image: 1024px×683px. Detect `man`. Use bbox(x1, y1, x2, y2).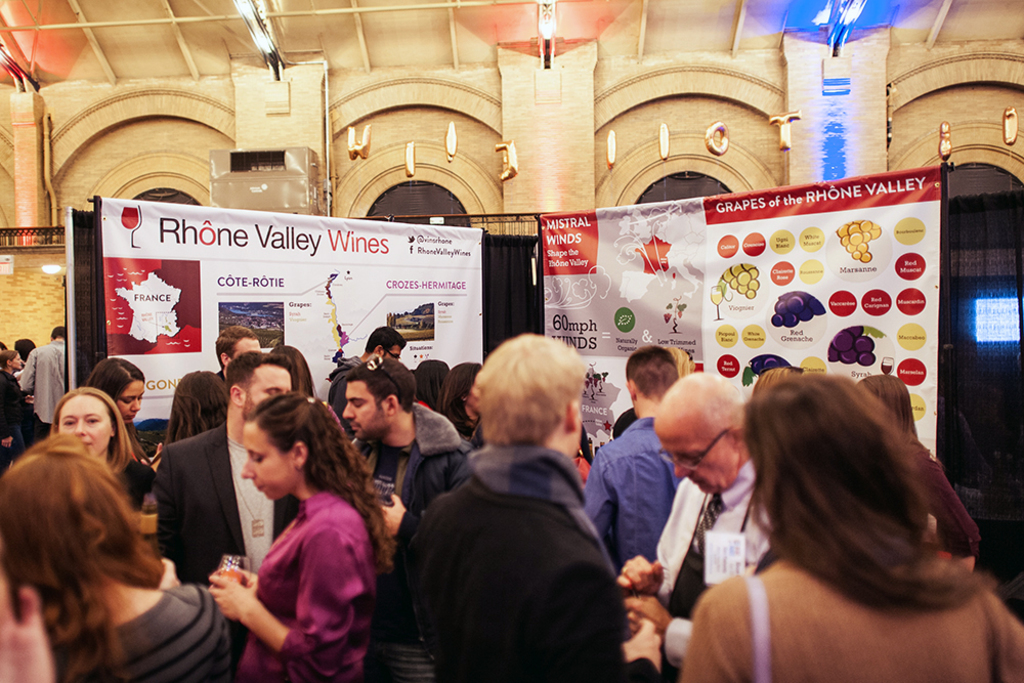
bbox(14, 330, 72, 430).
